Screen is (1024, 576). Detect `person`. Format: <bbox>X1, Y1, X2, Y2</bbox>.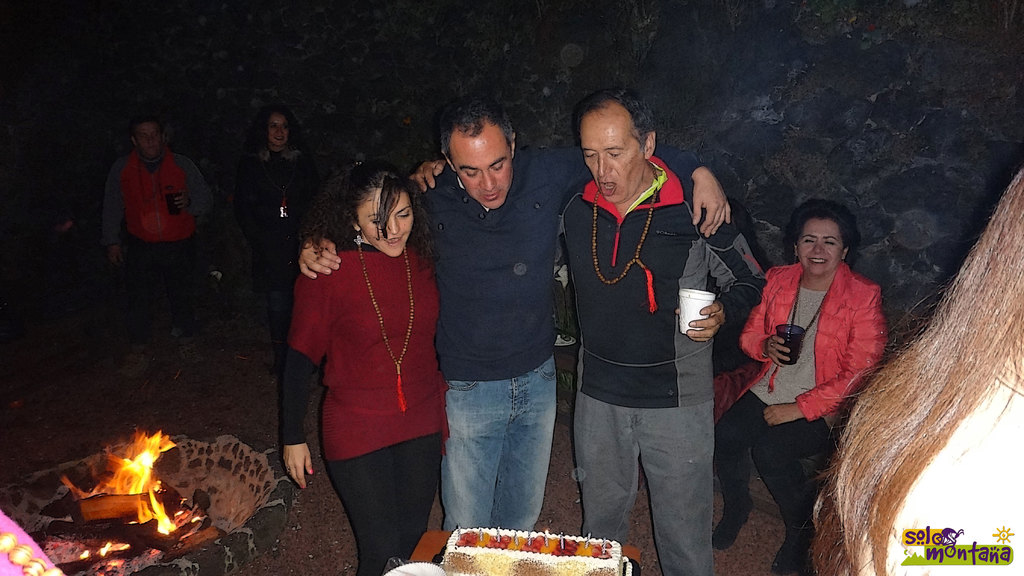
<bbox>276, 156, 444, 575</bbox>.
